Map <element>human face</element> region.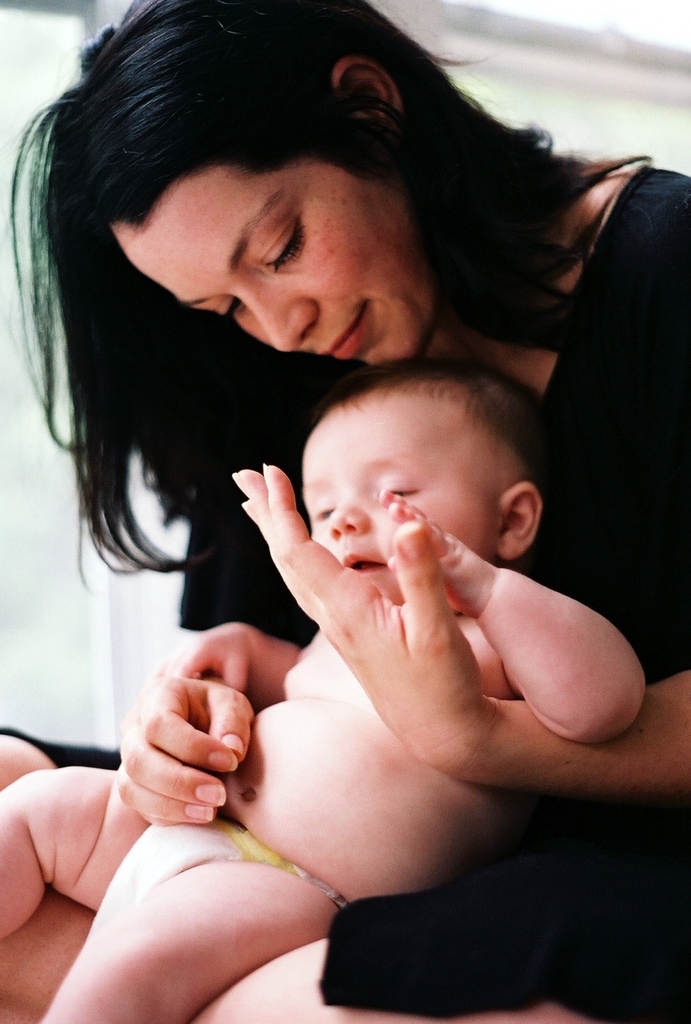
Mapped to box(296, 401, 502, 607).
